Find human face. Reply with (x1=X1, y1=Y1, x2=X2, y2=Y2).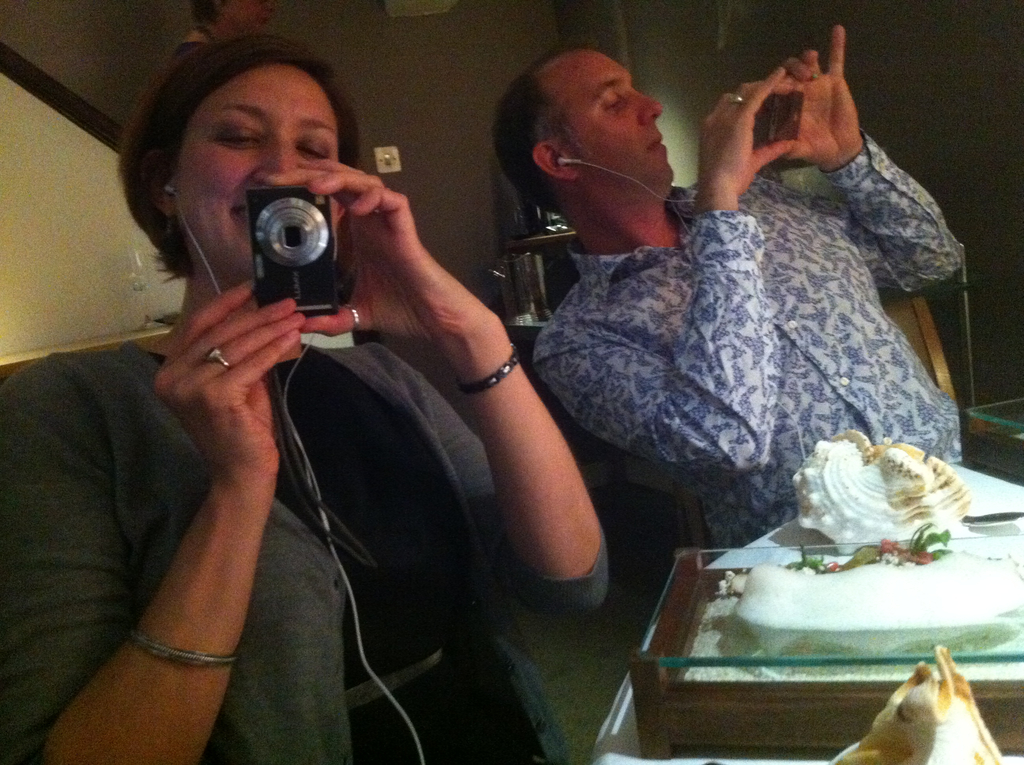
(x1=178, y1=66, x2=336, y2=277).
